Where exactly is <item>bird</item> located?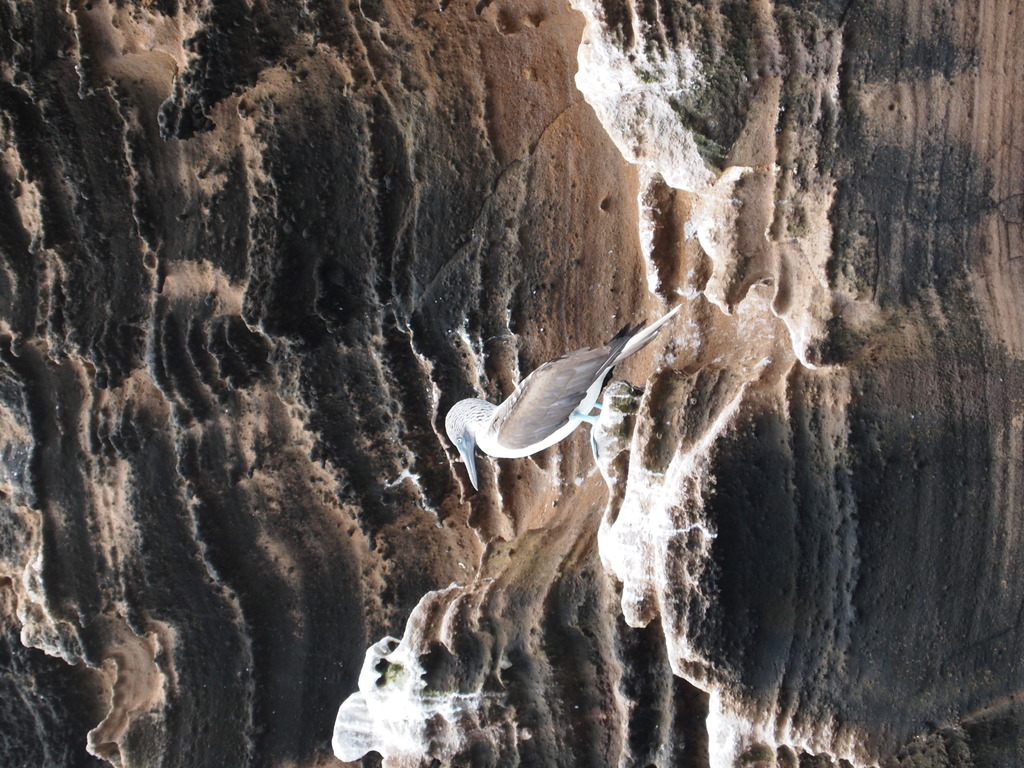
Its bounding box is <box>429,321,674,491</box>.
